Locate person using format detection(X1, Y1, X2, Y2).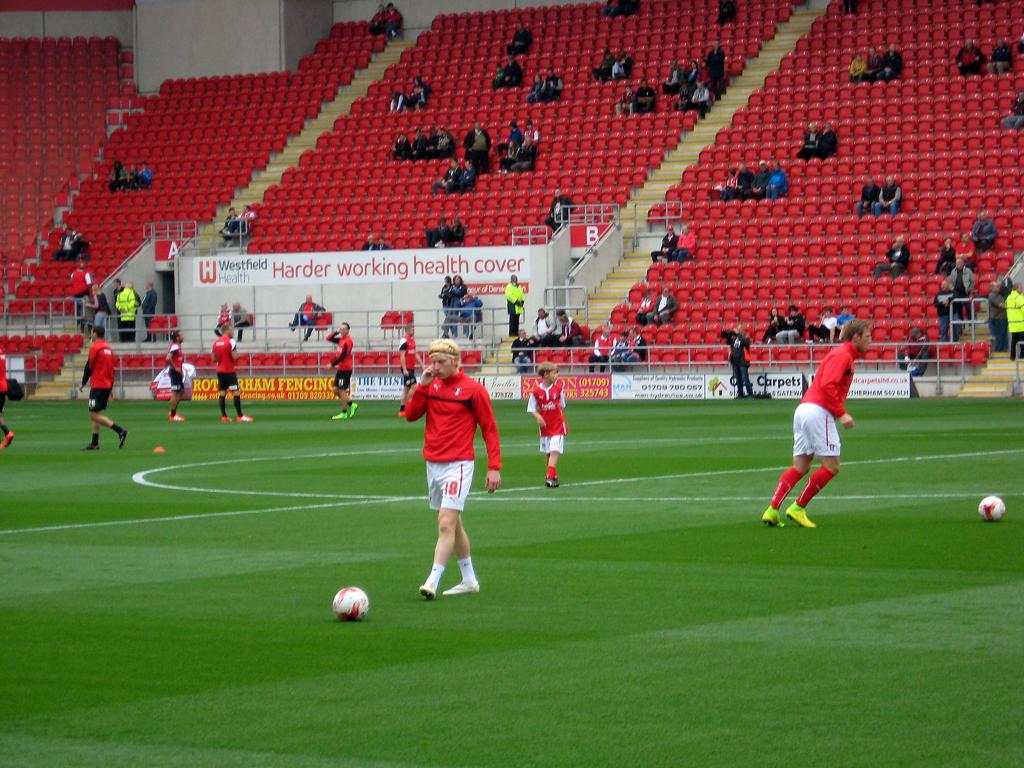
detection(761, 314, 871, 533).
